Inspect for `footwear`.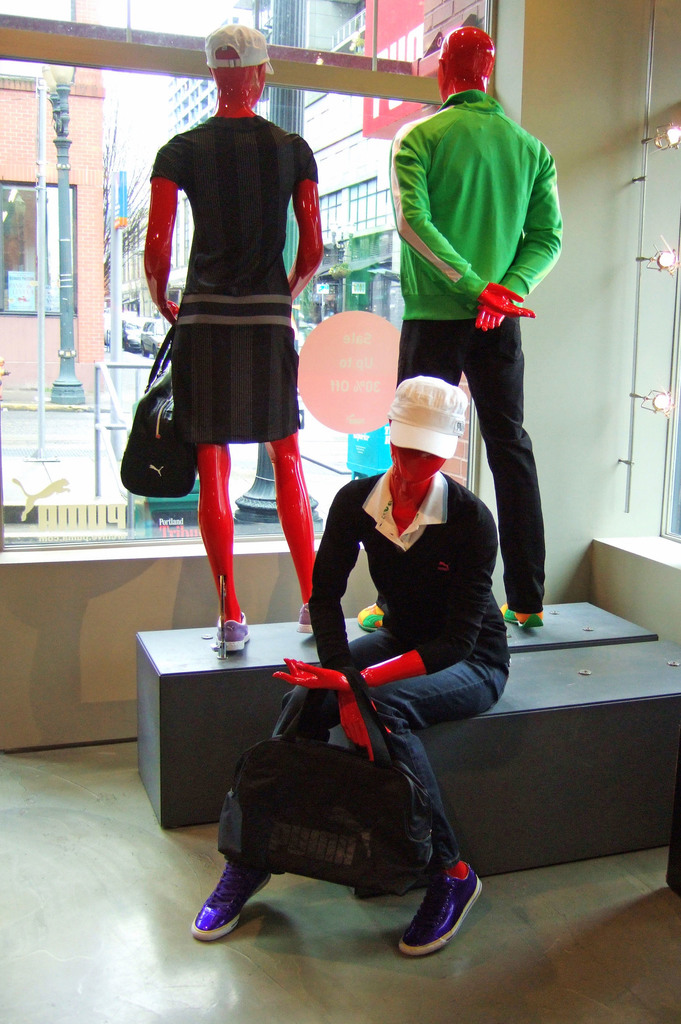
Inspection: box(498, 608, 545, 629).
